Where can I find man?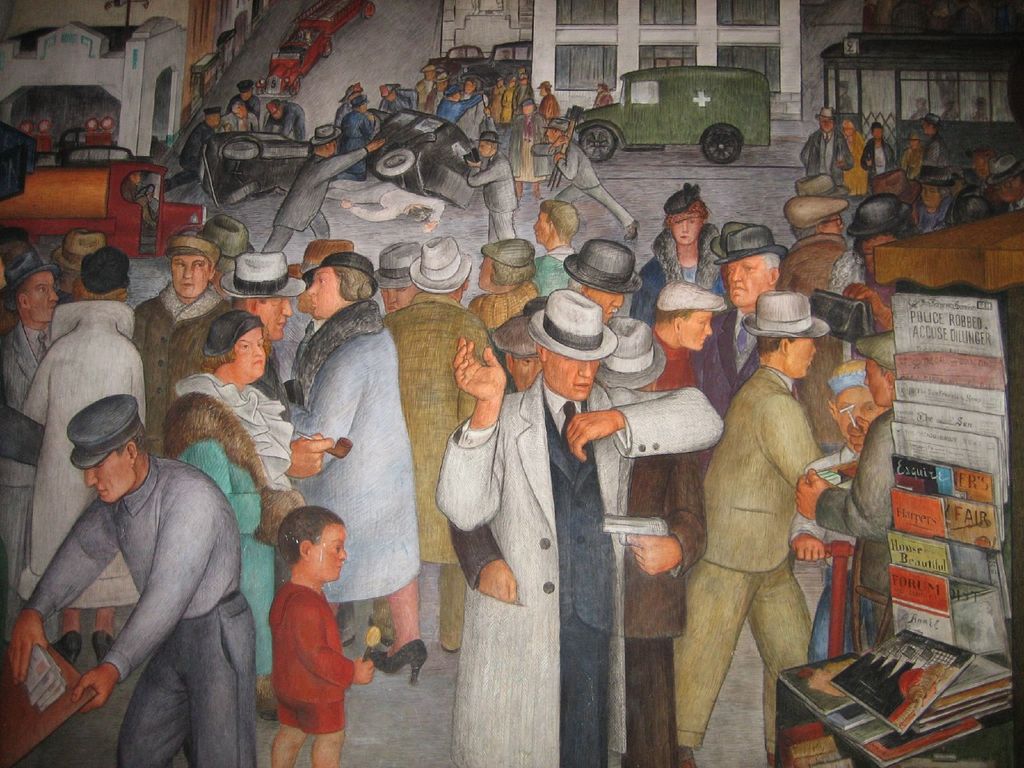
You can find it at box=[222, 76, 257, 114].
